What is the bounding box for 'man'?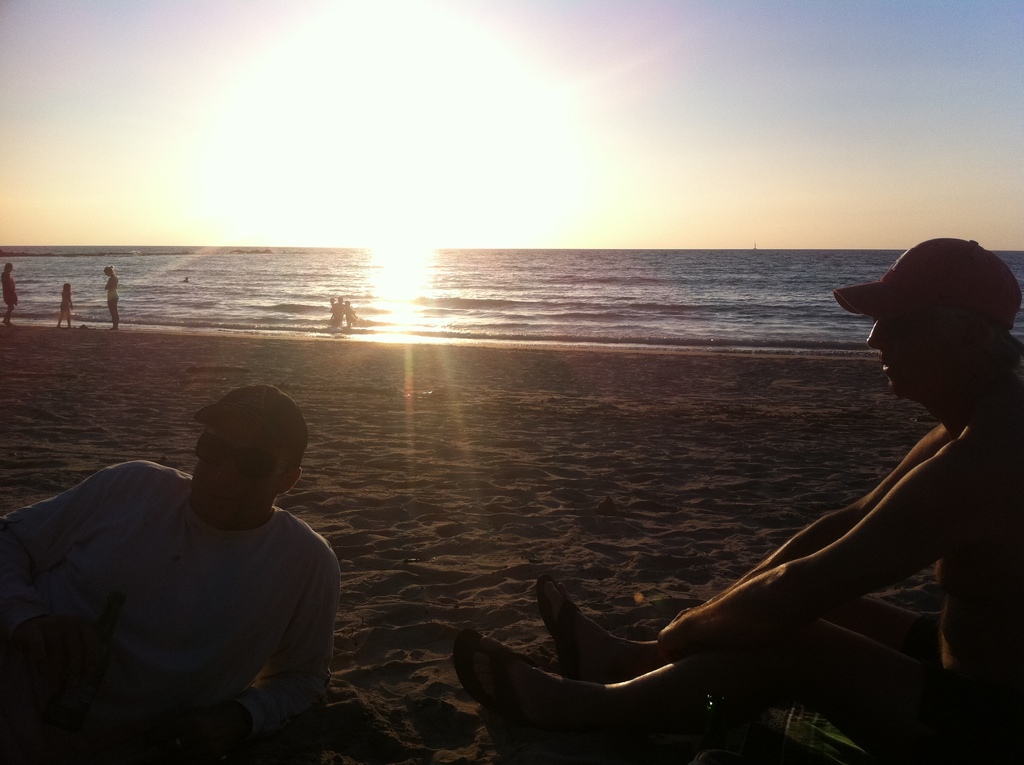
bbox(32, 378, 368, 746).
